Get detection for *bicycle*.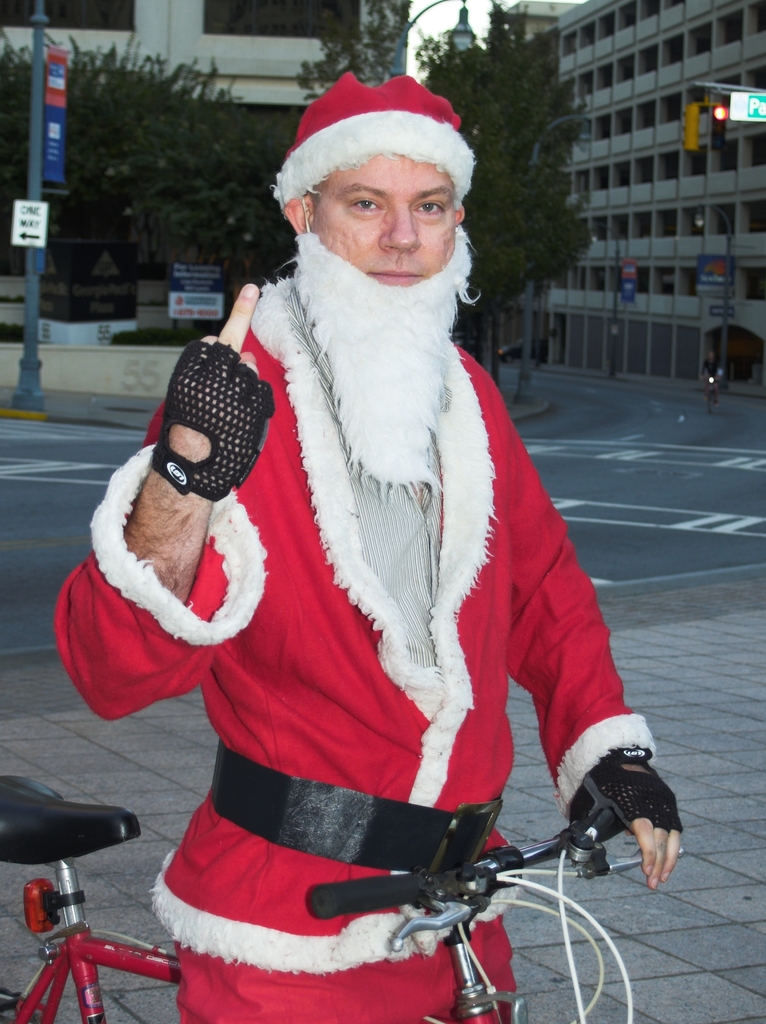
Detection: box(0, 772, 683, 1023).
